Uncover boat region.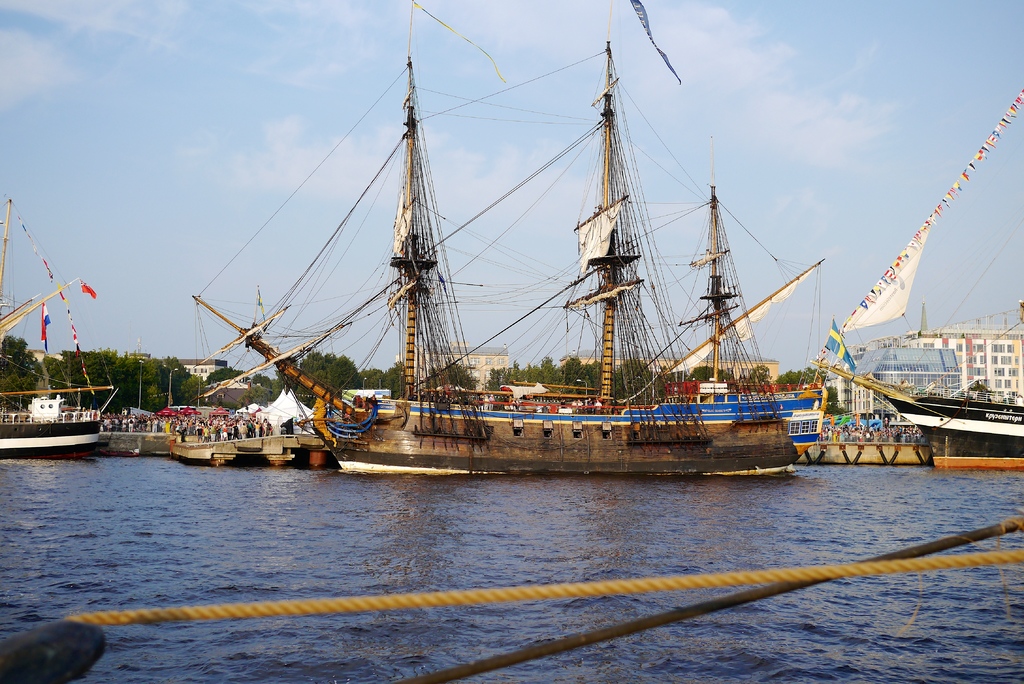
Uncovered: <region>0, 416, 109, 462</region>.
